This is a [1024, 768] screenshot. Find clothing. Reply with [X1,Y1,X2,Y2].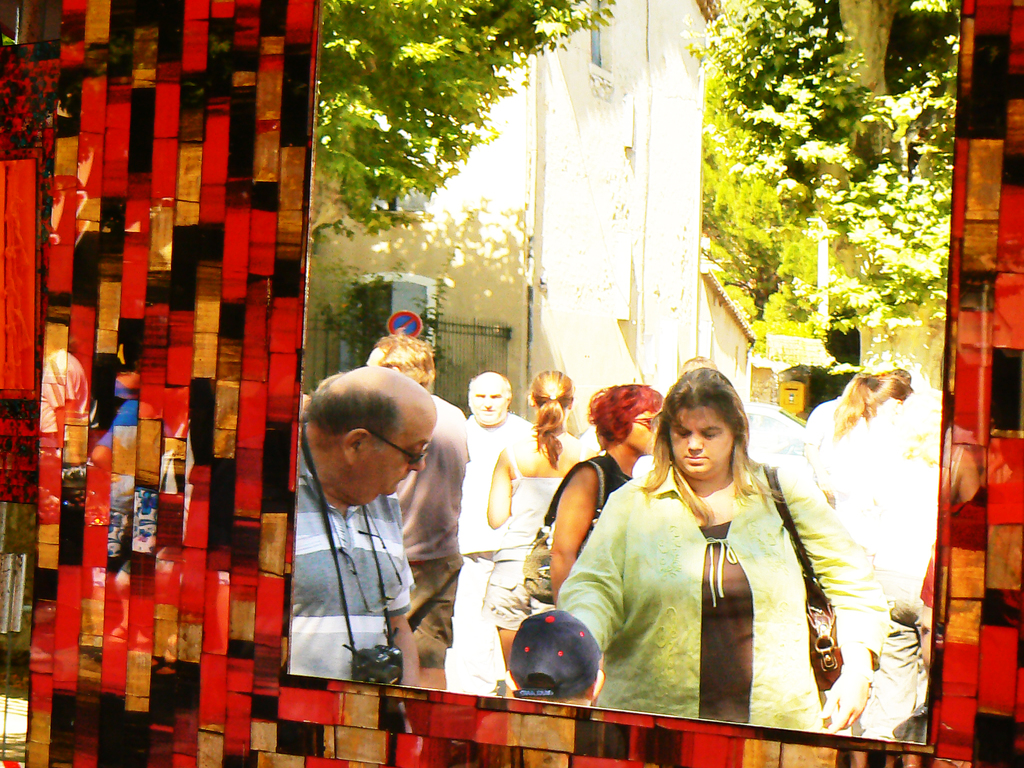
[289,436,416,683].
